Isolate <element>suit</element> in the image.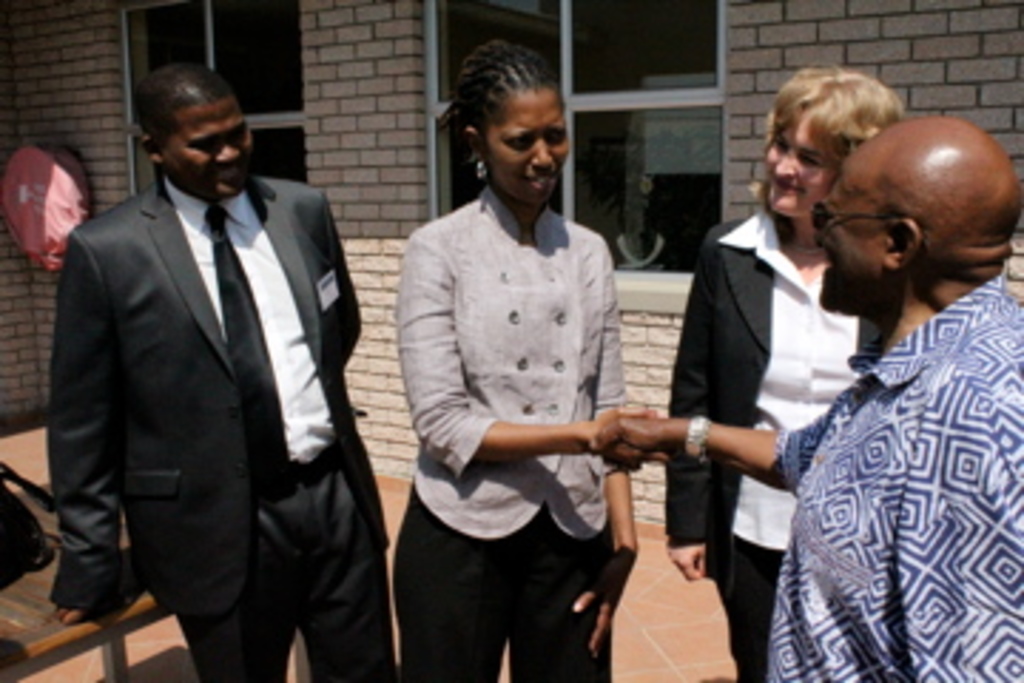
Isolated region: Rect(51, 171, 401, 680).
